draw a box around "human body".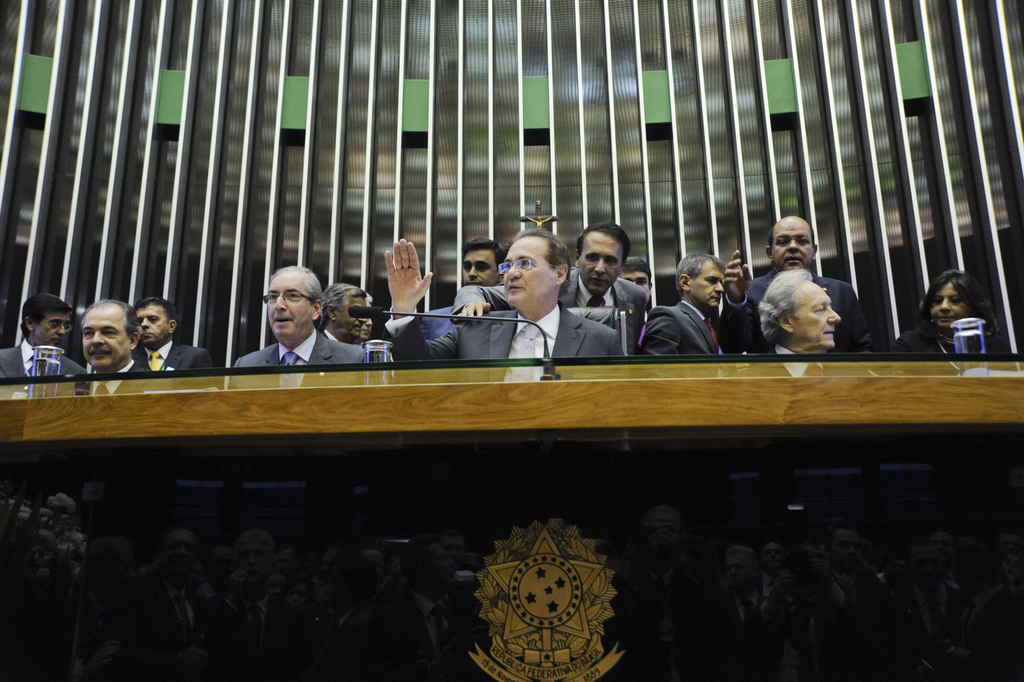
x1=324, y1=280, x2=374, y2=331.
